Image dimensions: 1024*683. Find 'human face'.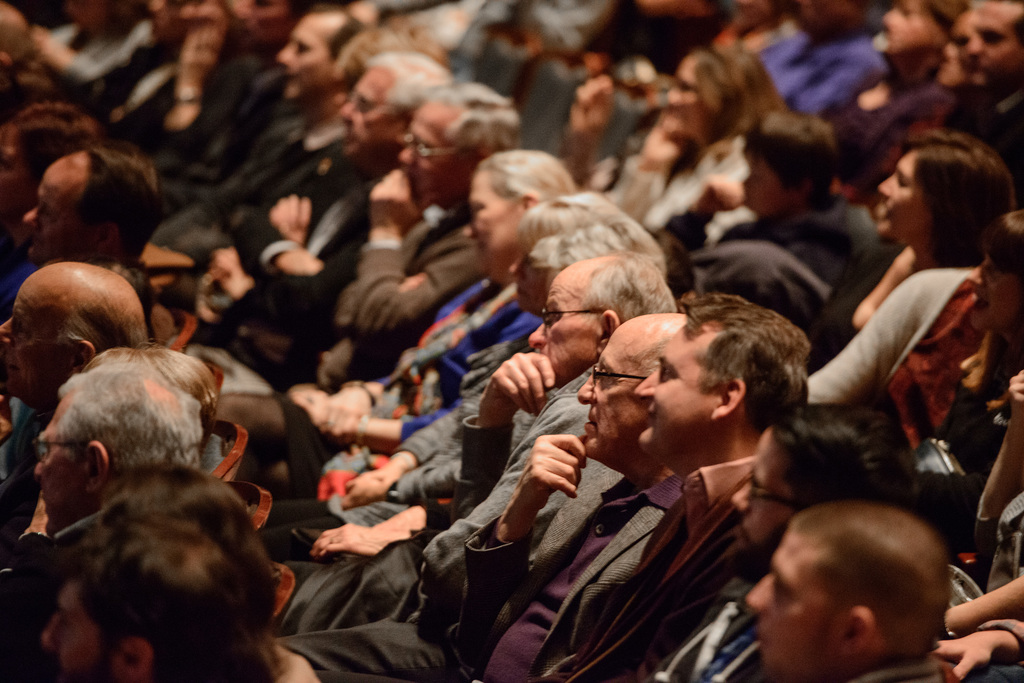
bbox=[661, 55, 707, 134].
